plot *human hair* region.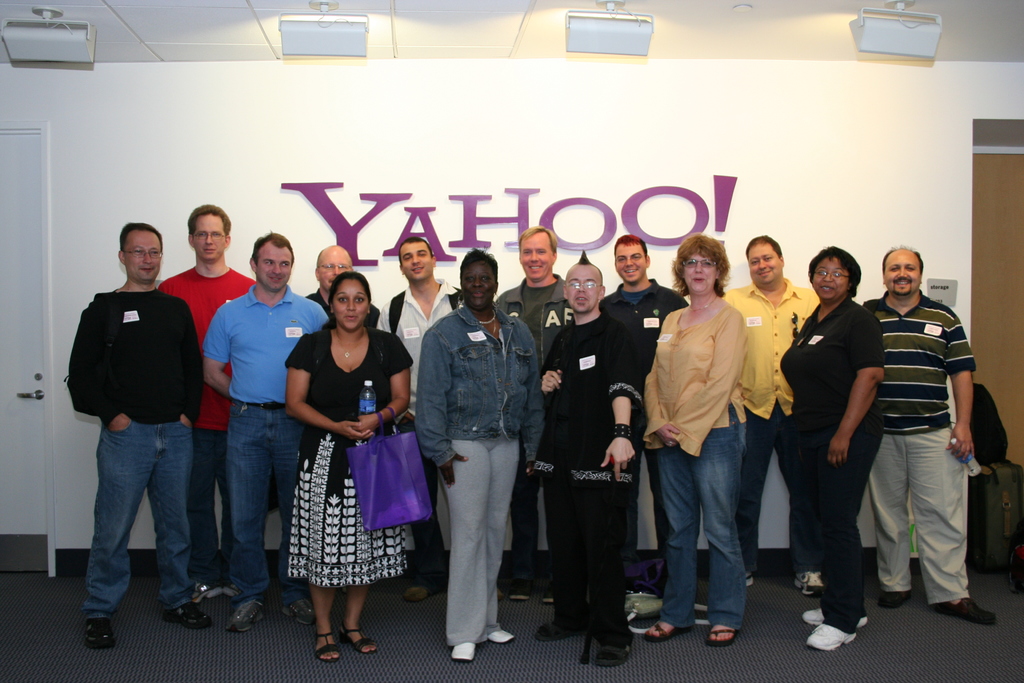
Plotted at 668,234,733,299.
